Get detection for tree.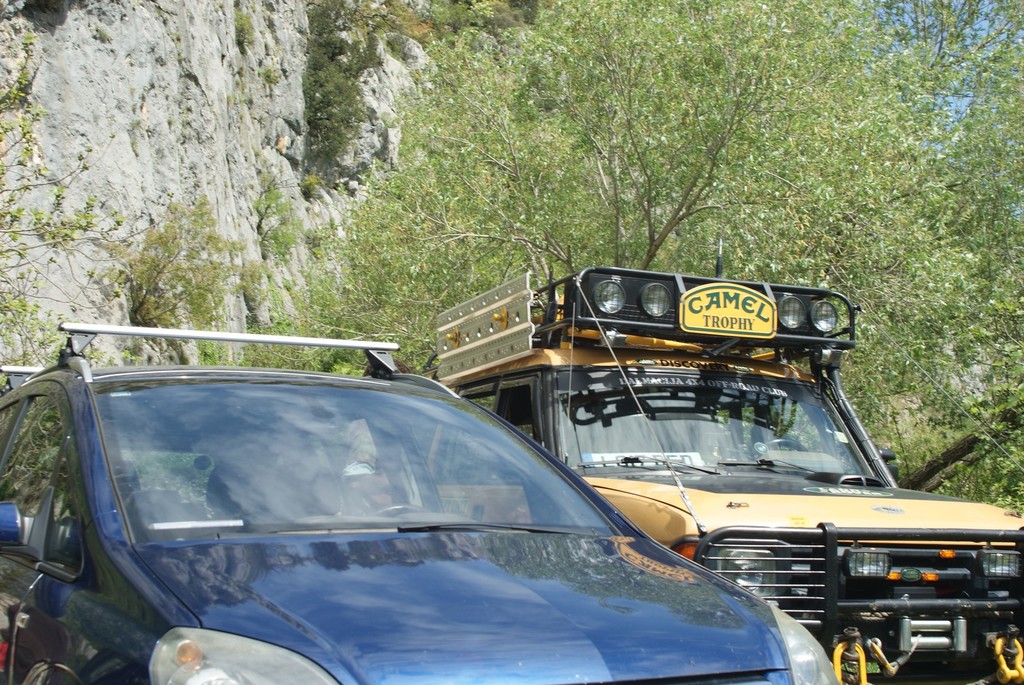
Detection: region(308, 0, 946, 273).
